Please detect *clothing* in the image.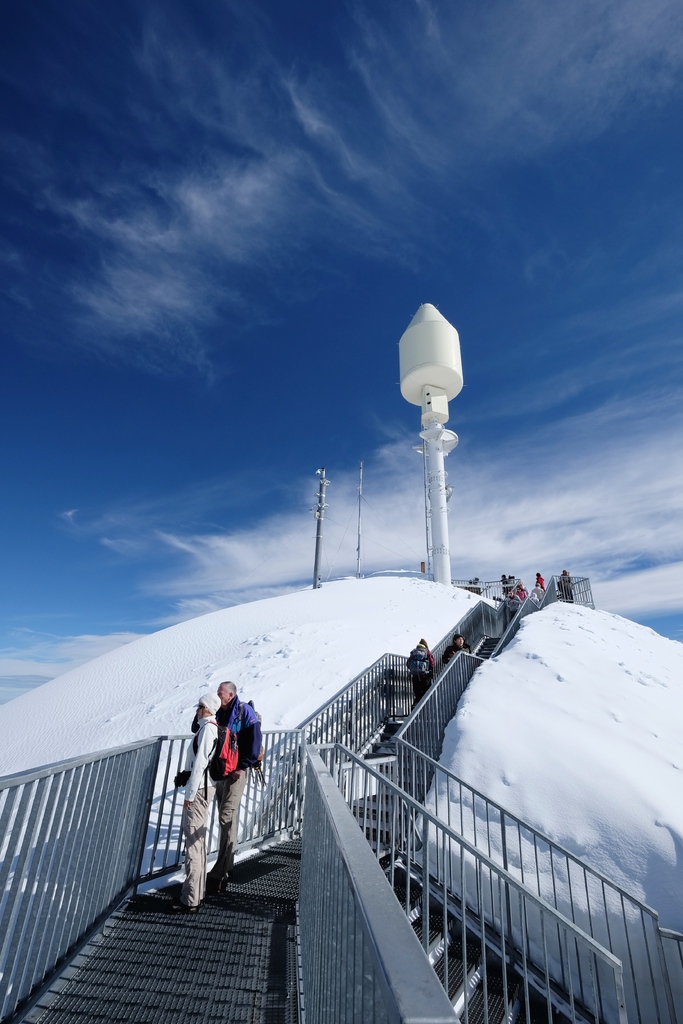
detection(527, 596, 538, 607).
